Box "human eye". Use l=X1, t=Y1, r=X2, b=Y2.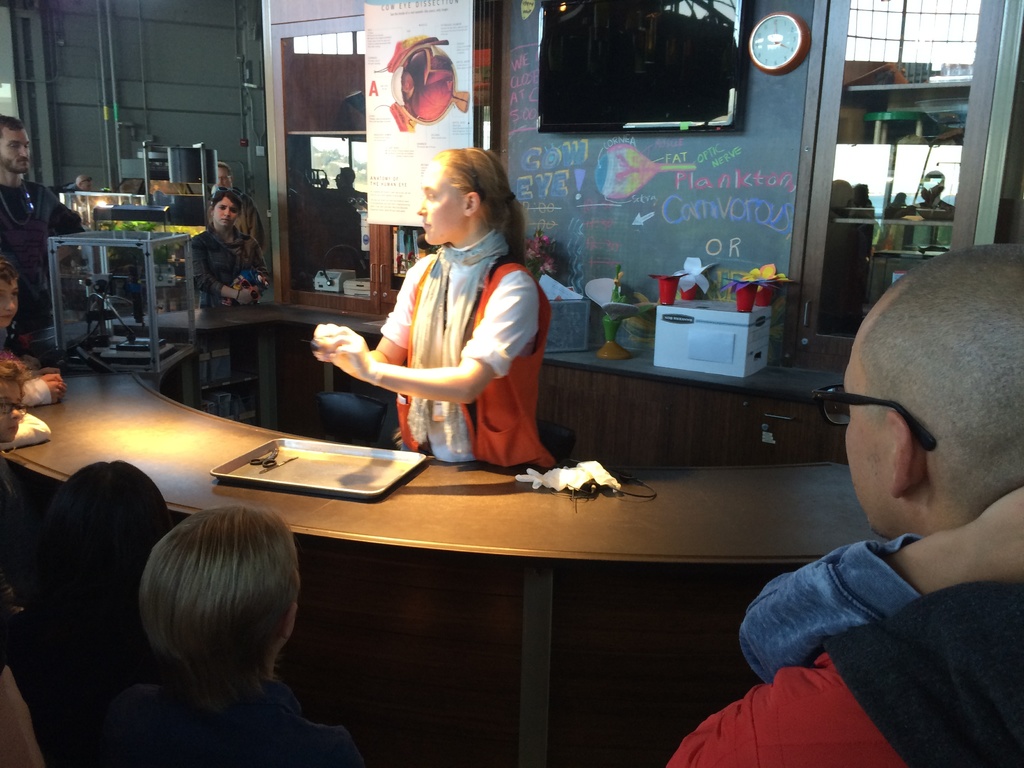
l=8, t=143, r=17, b=150.
